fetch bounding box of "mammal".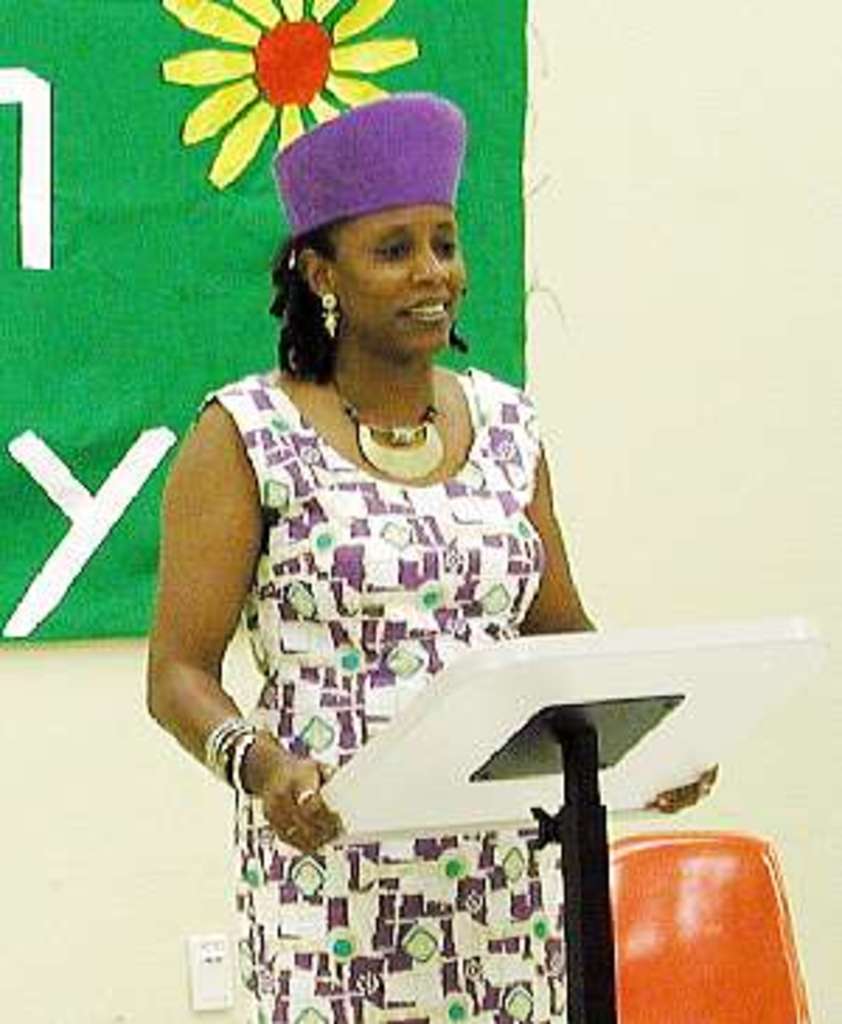
Bbox: l=138, t=90, r=719, b=1021.
